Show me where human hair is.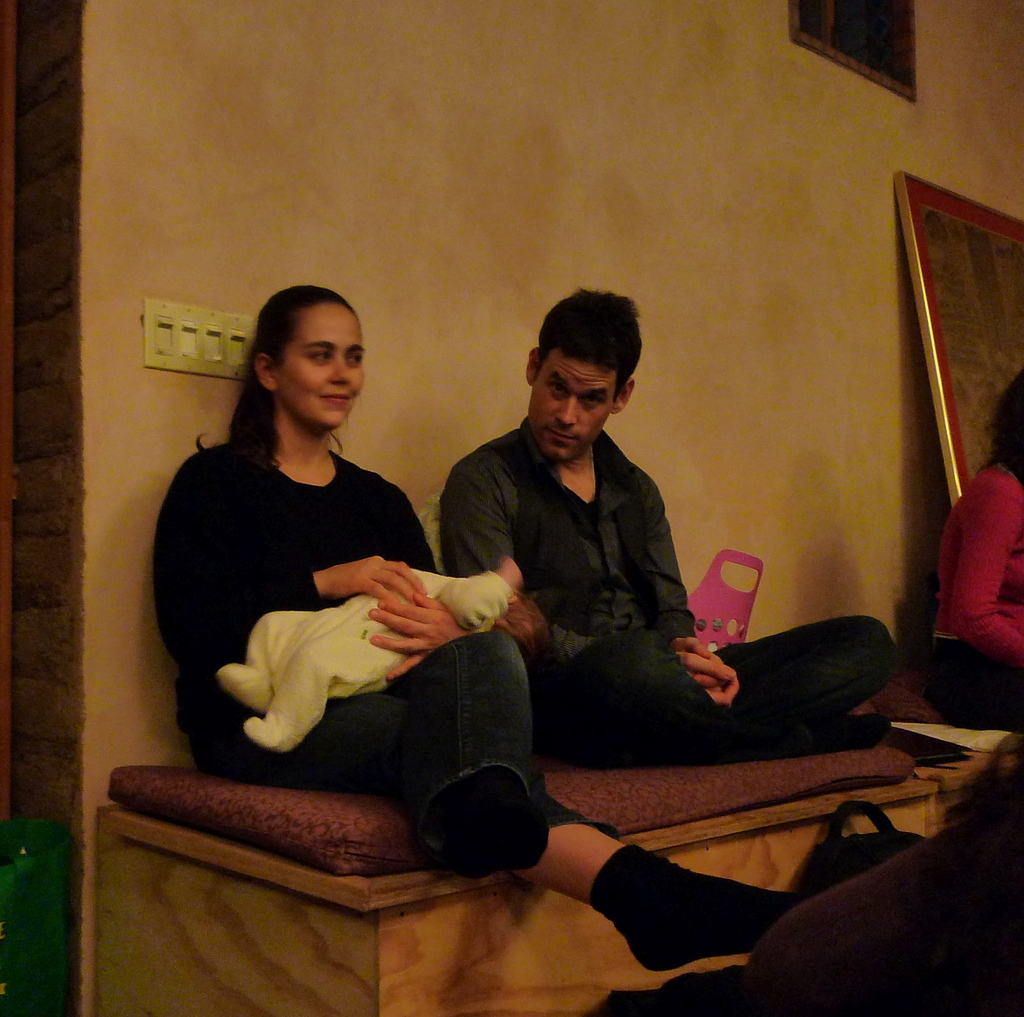
human hair is at bbox=(979, 369, 1023, 487).
